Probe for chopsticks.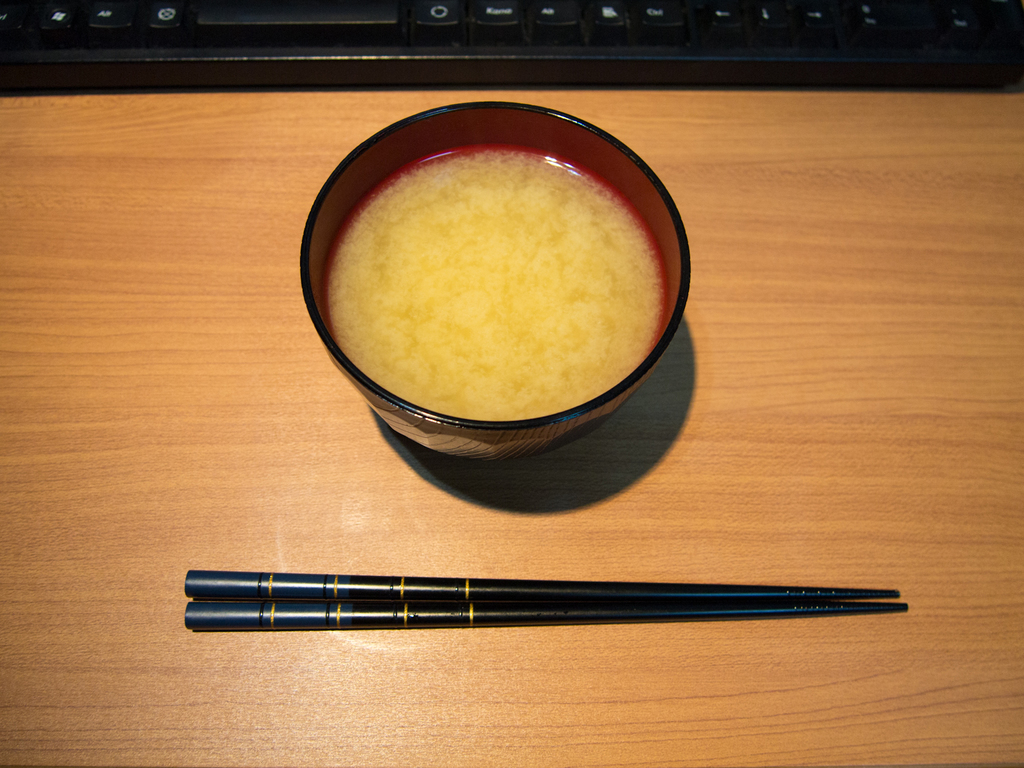
Probe result: select_region(184, 568, 908, 632).
